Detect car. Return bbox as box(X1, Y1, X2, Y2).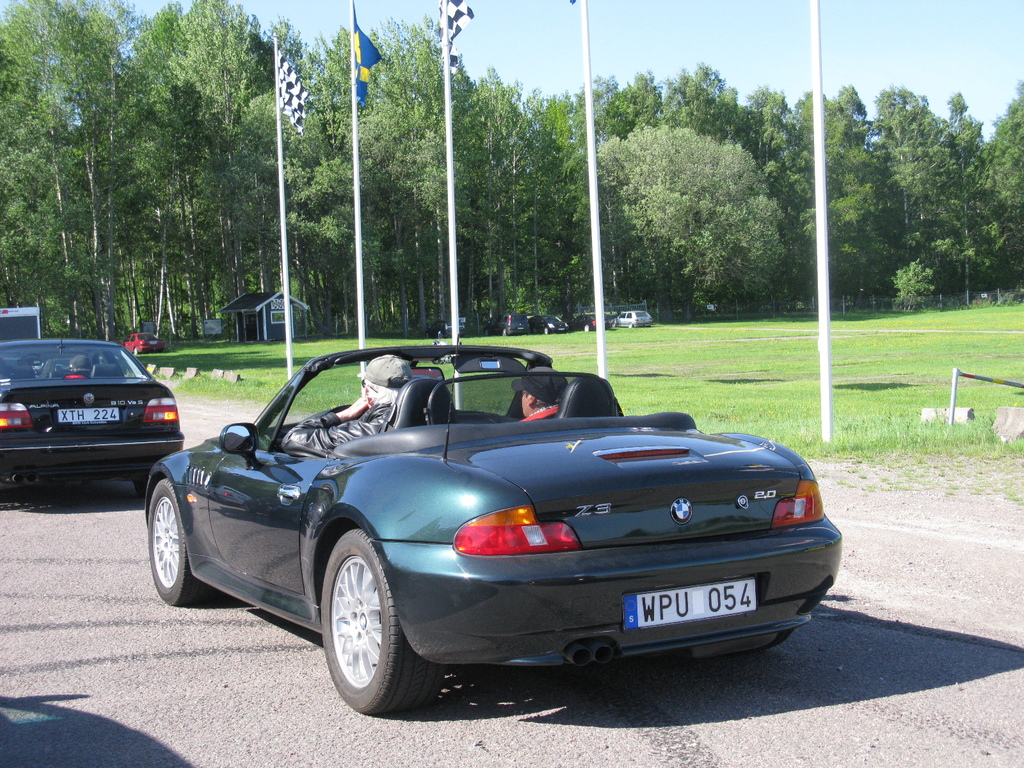
box(482, 308, 530, 335).
